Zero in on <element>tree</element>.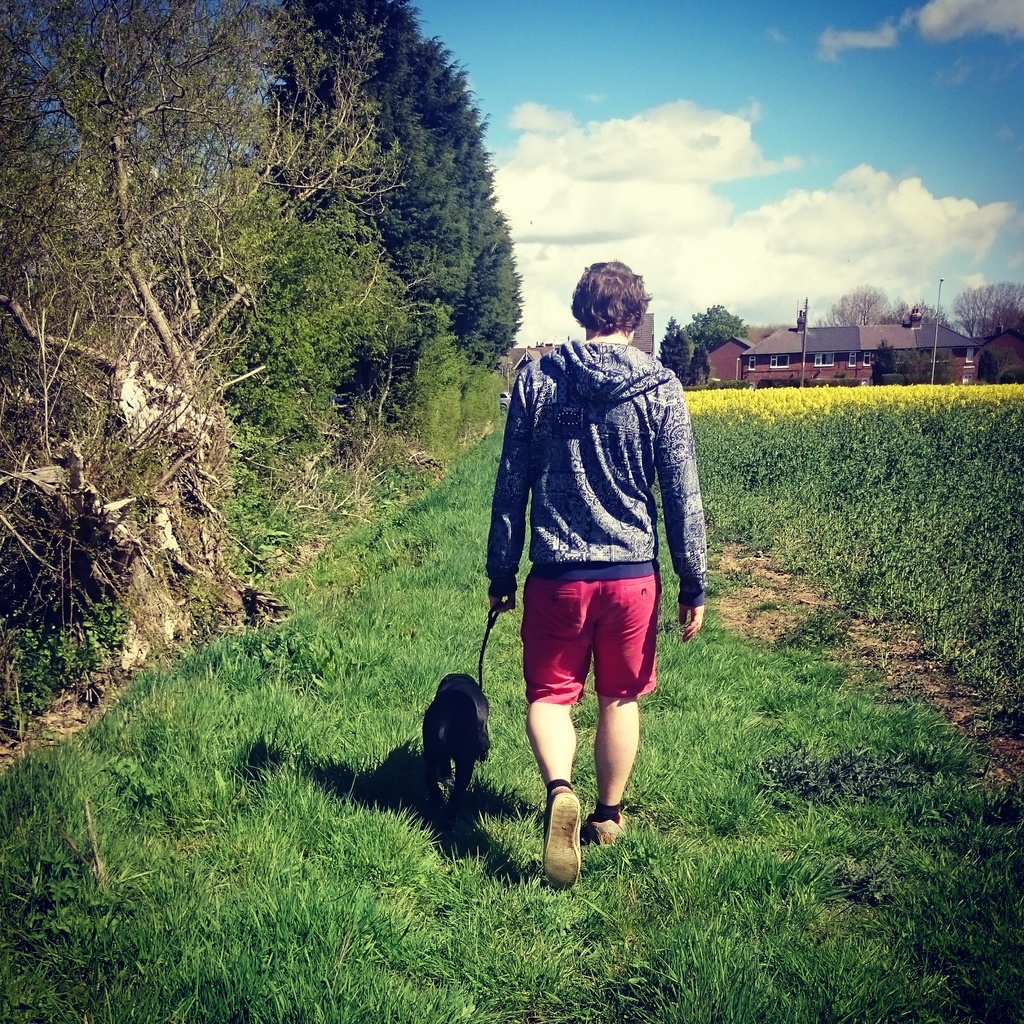
Zeroed in: select_region(980, 348, 1023, 385).
